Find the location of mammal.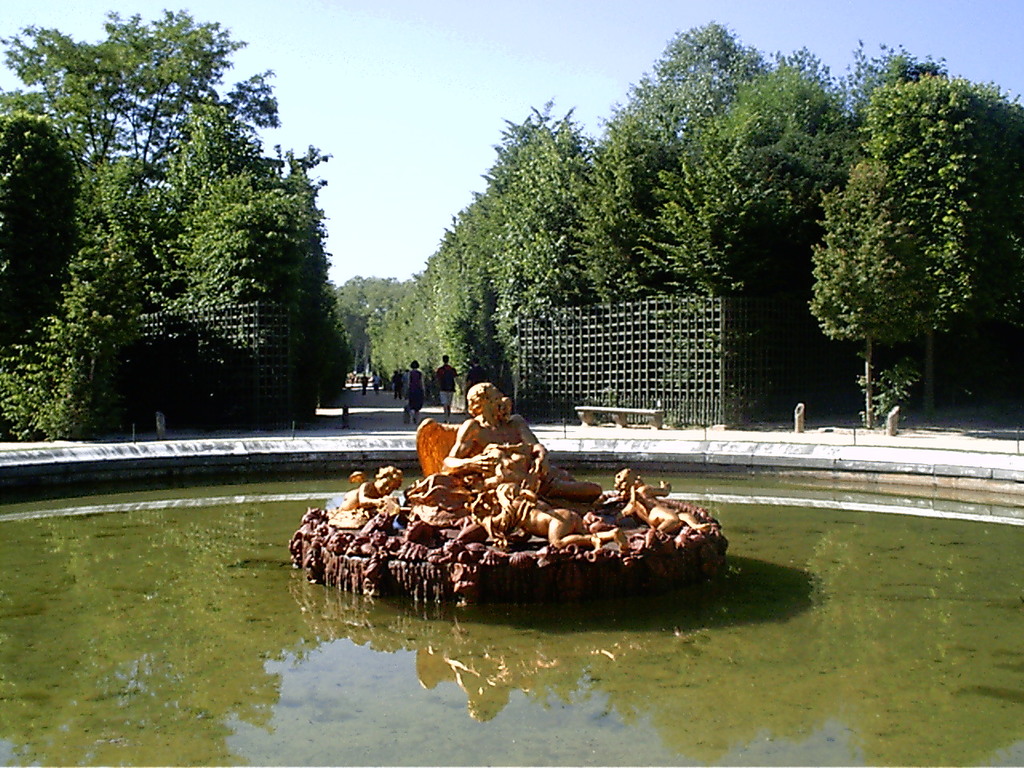
Location: <bbox>494, 486, 605, 550</bbox>.
